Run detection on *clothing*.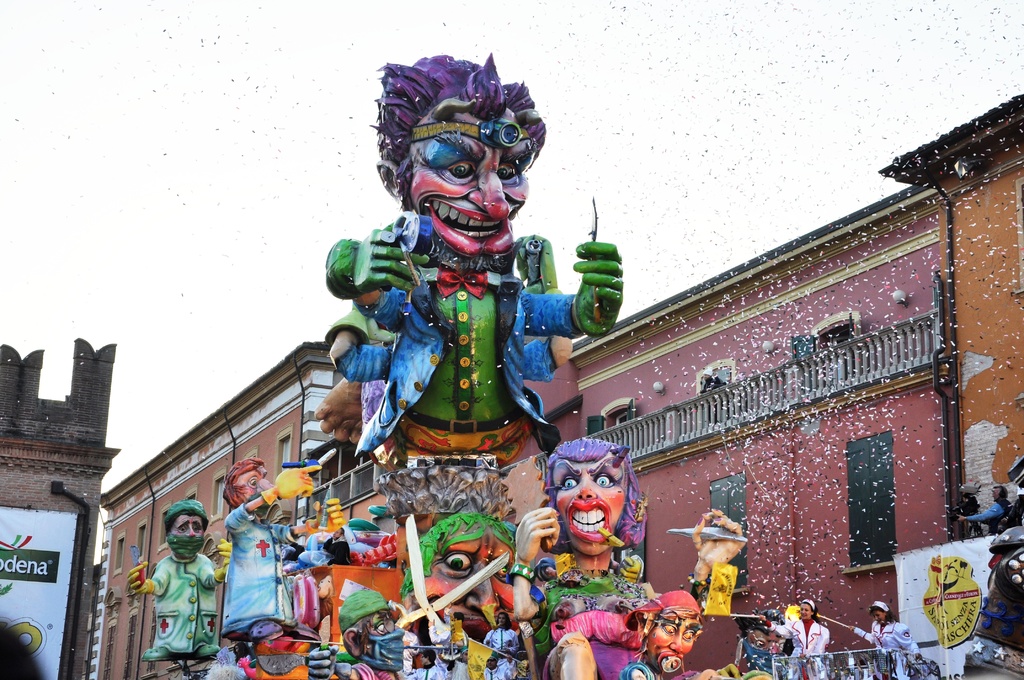
Result: {"x1": 143, "y1": 551, "x2": 223, "y2": 656}.
